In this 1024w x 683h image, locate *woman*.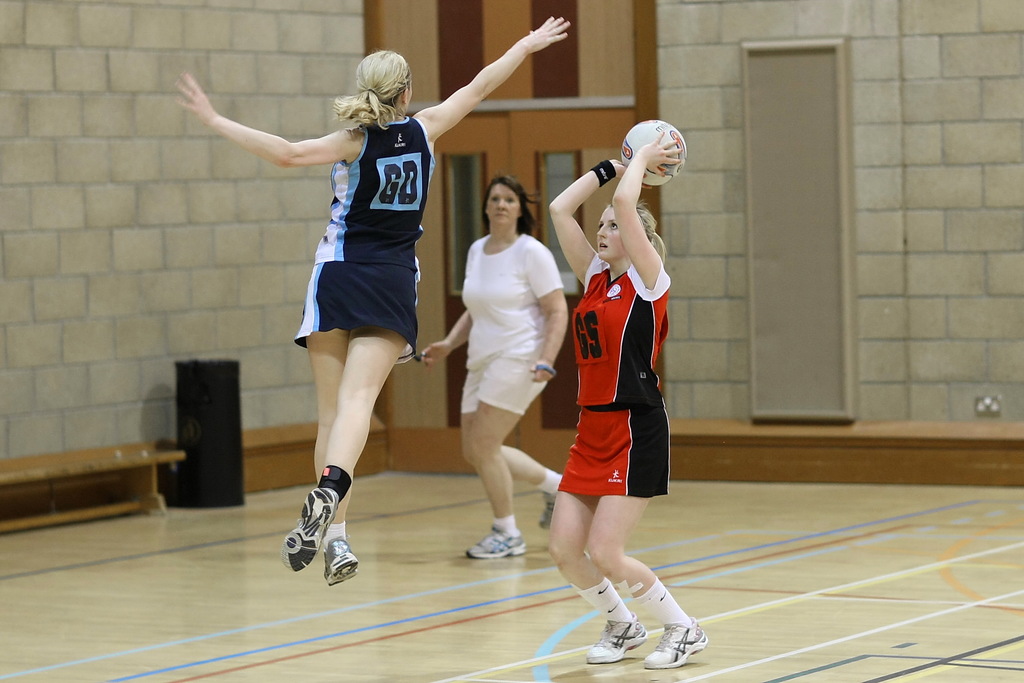
Bounding box: <box>541,94,689,661</box>.
